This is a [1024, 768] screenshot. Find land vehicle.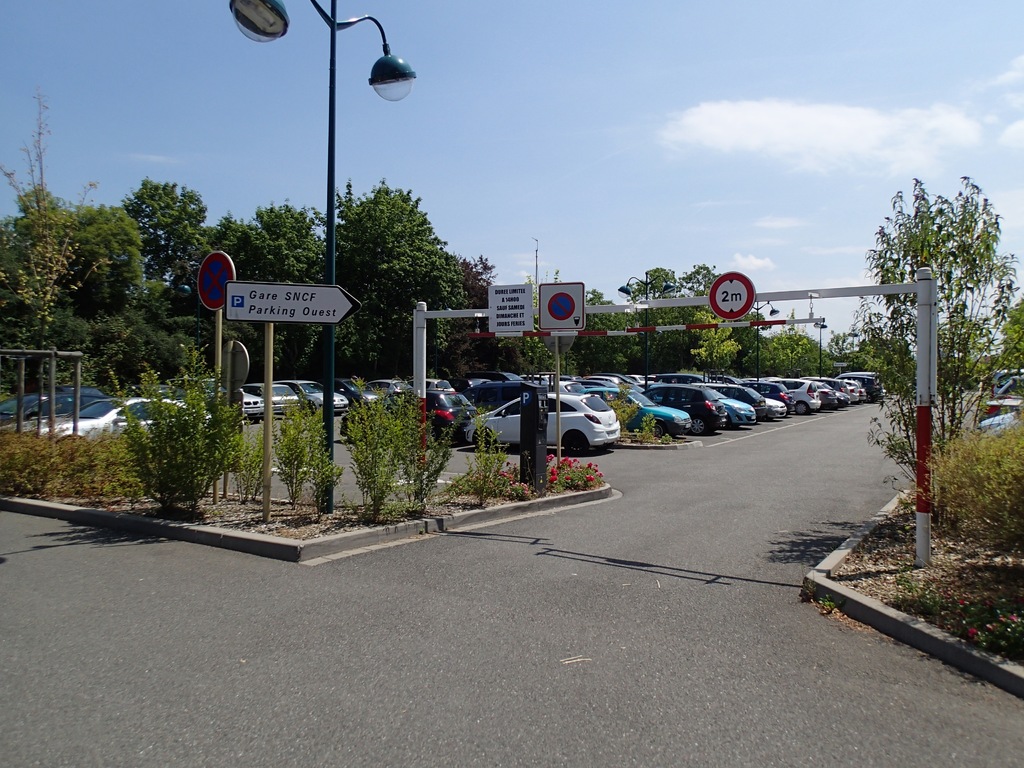
Bounding box: [left=246, top=378, right=296, bottom=417].
